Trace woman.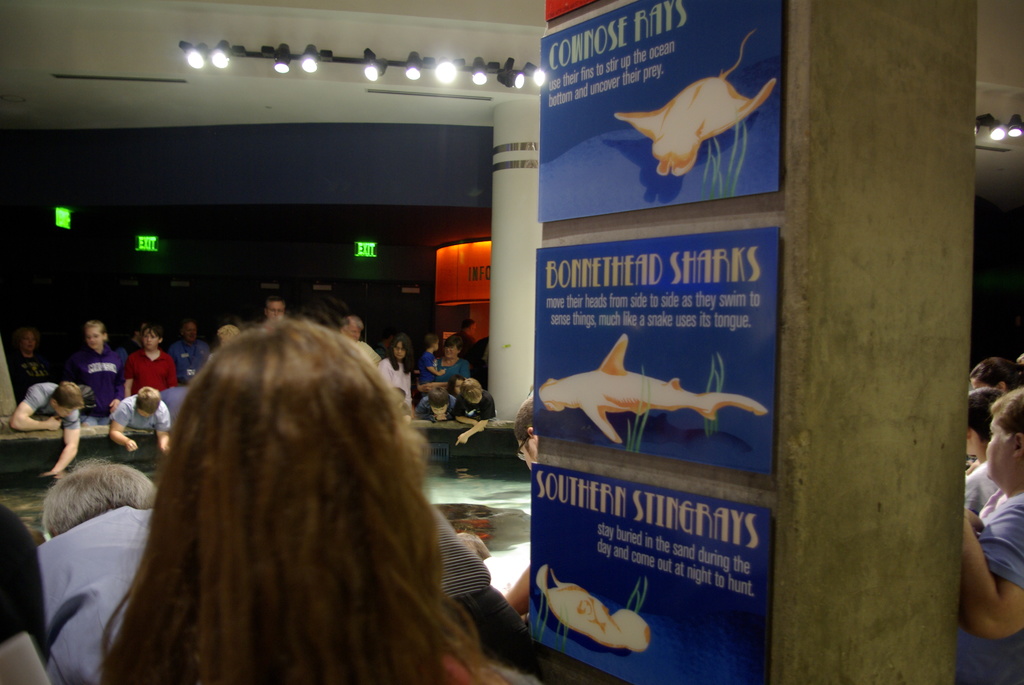
Traced to bbox=(378, 334, 416, 410).
